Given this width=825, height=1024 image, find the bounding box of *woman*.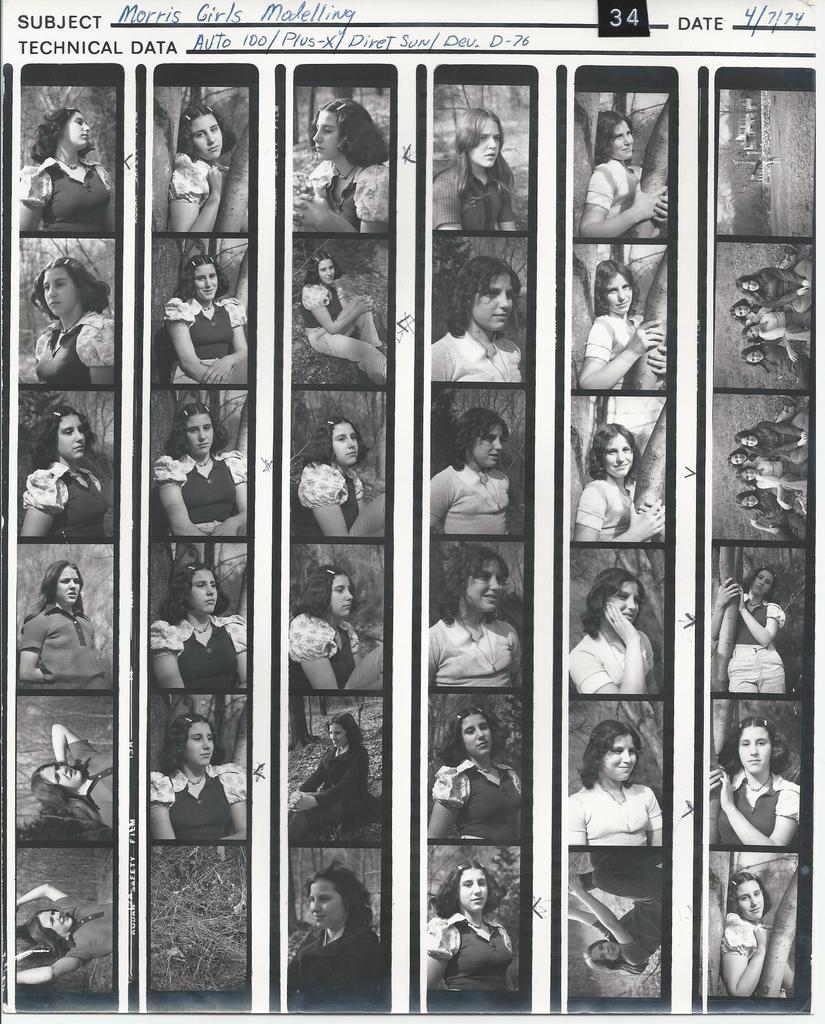
(23,725,119,830).
